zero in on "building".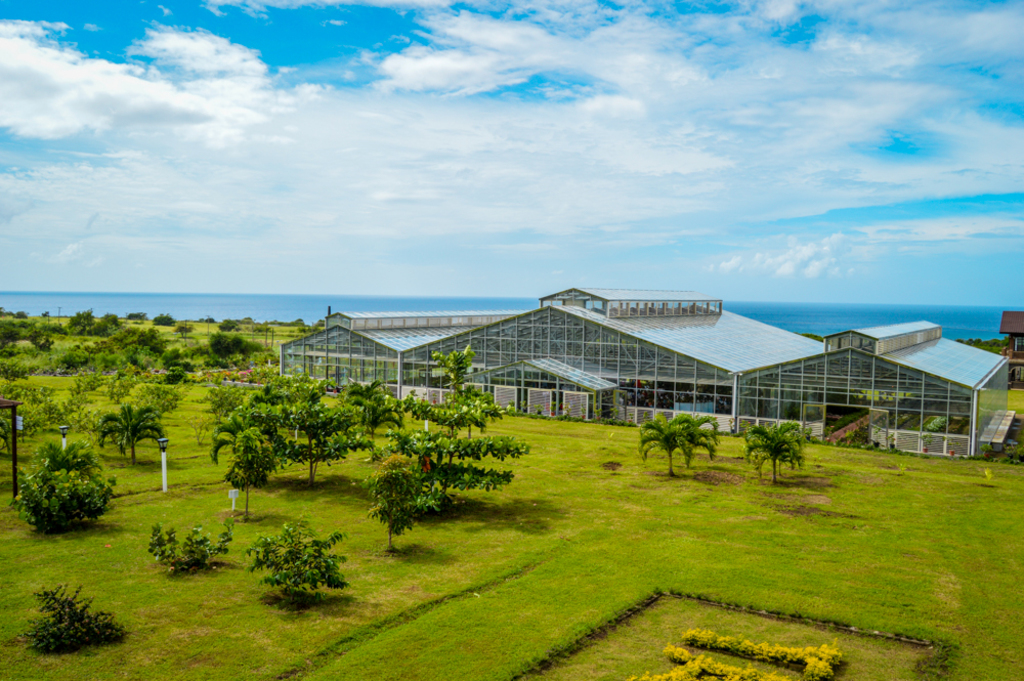
Zeroed in: [280,289,1009,459].
